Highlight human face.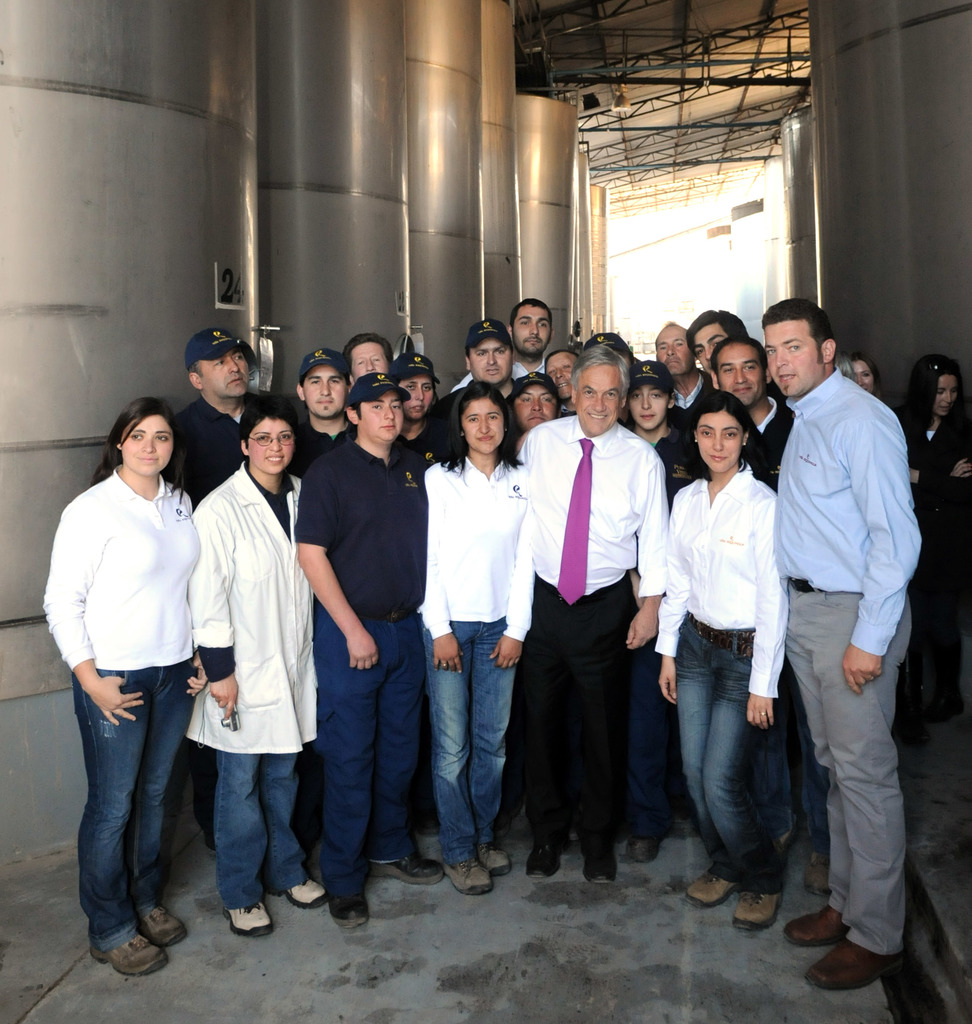
Highlighted region: bbox=(244, 422, 296, 473).
